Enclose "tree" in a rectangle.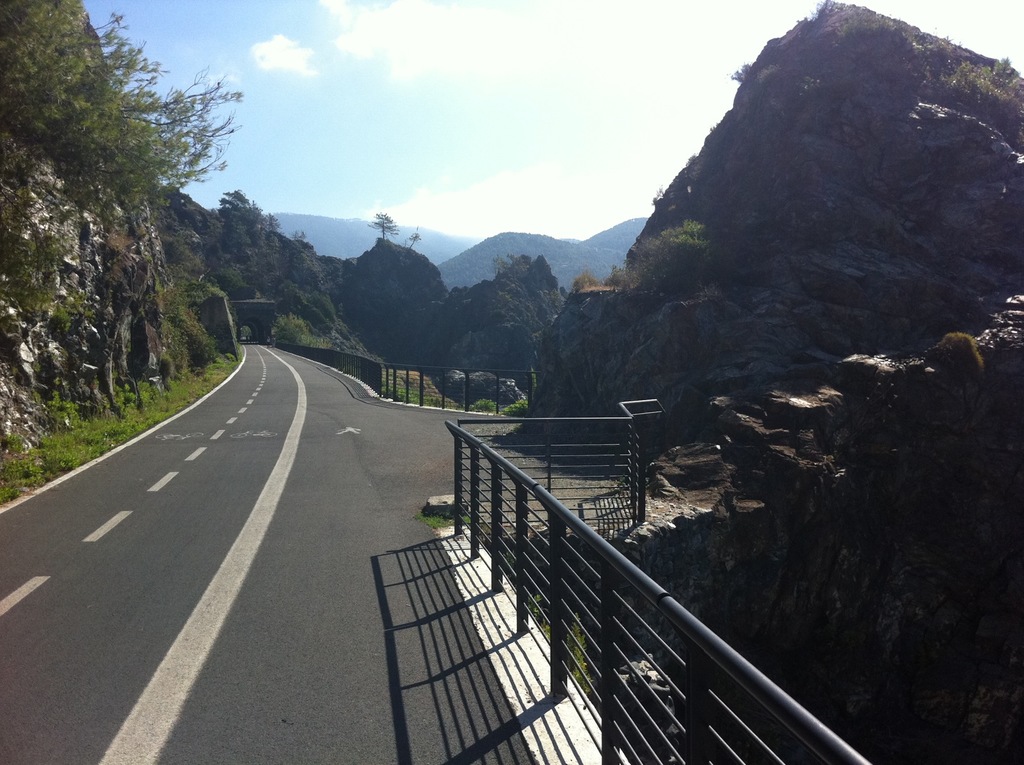
438,241,552,402.
